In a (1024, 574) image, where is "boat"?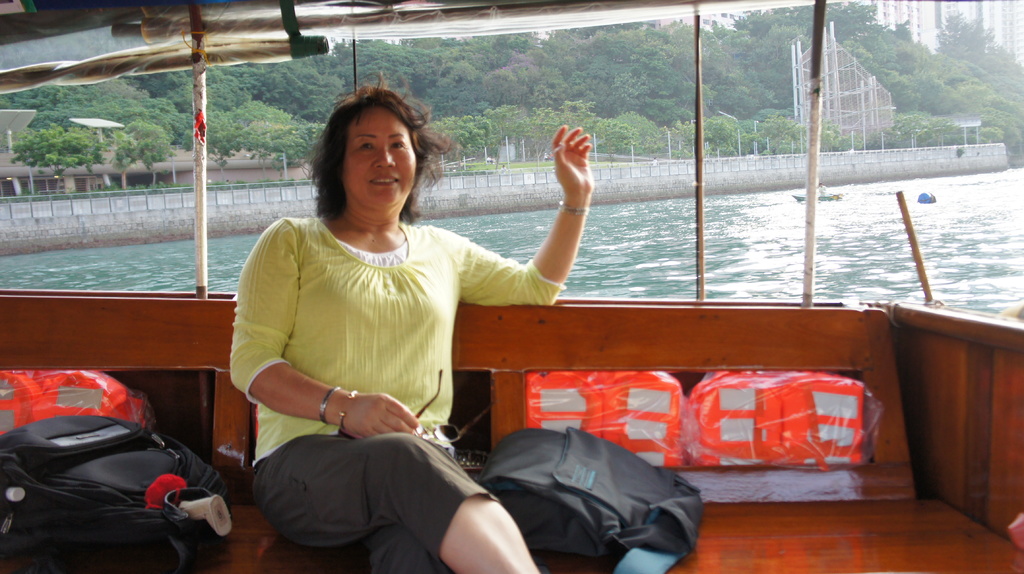
{"left": 0, "top": 0, "right": 1023, "bottom": 573}.
